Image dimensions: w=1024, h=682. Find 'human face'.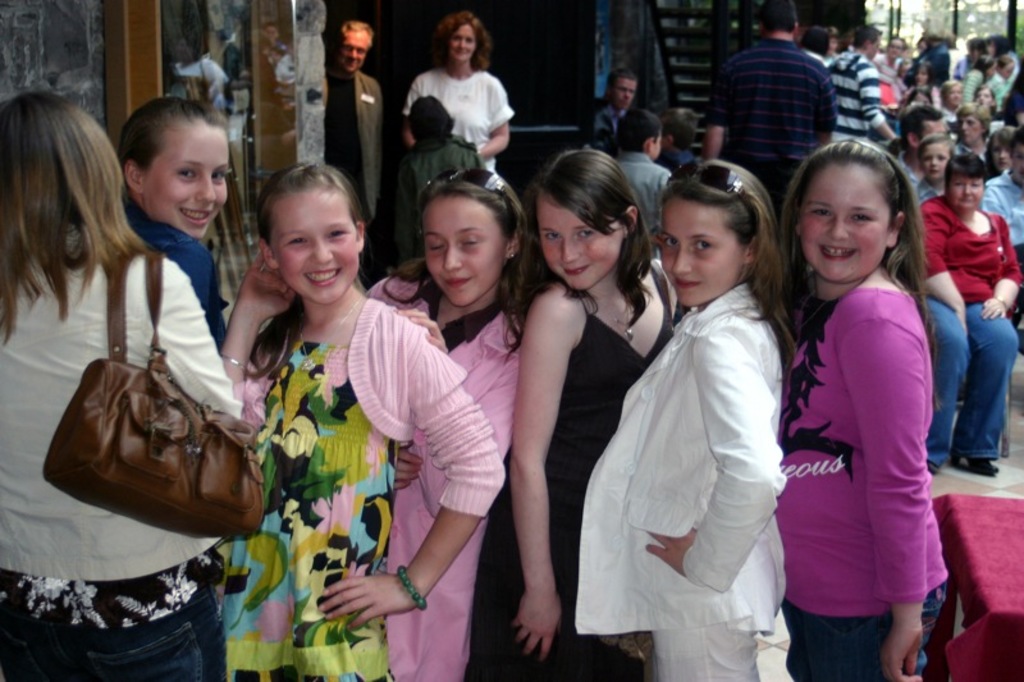
box=[444, 19, 480, 65].
